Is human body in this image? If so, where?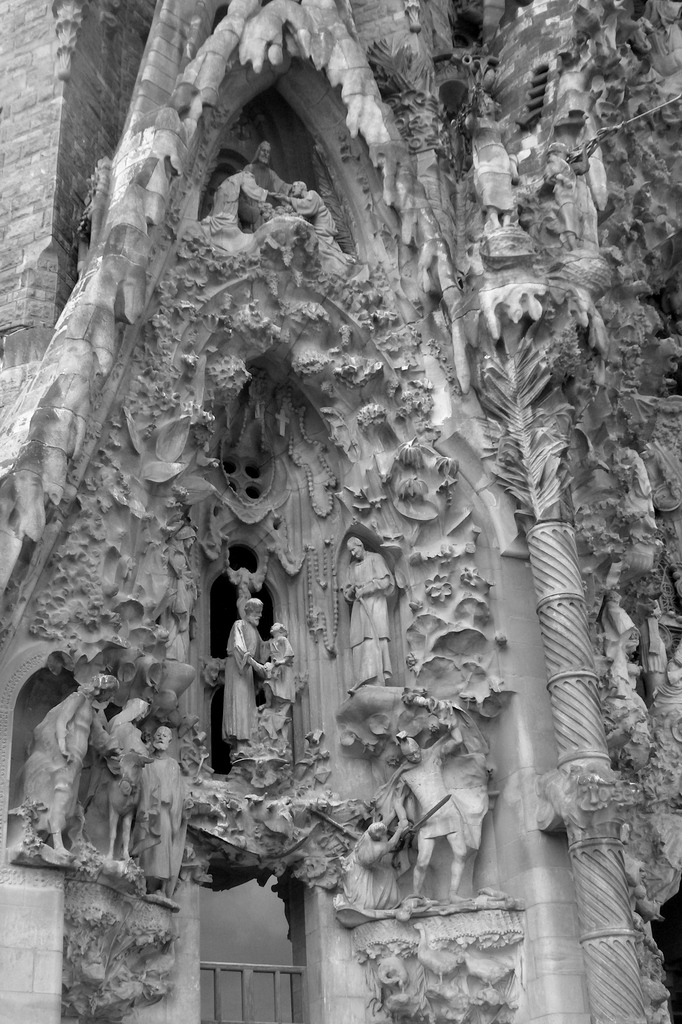
Yes, at [left=542, top=143, right=590, bottom=253].
